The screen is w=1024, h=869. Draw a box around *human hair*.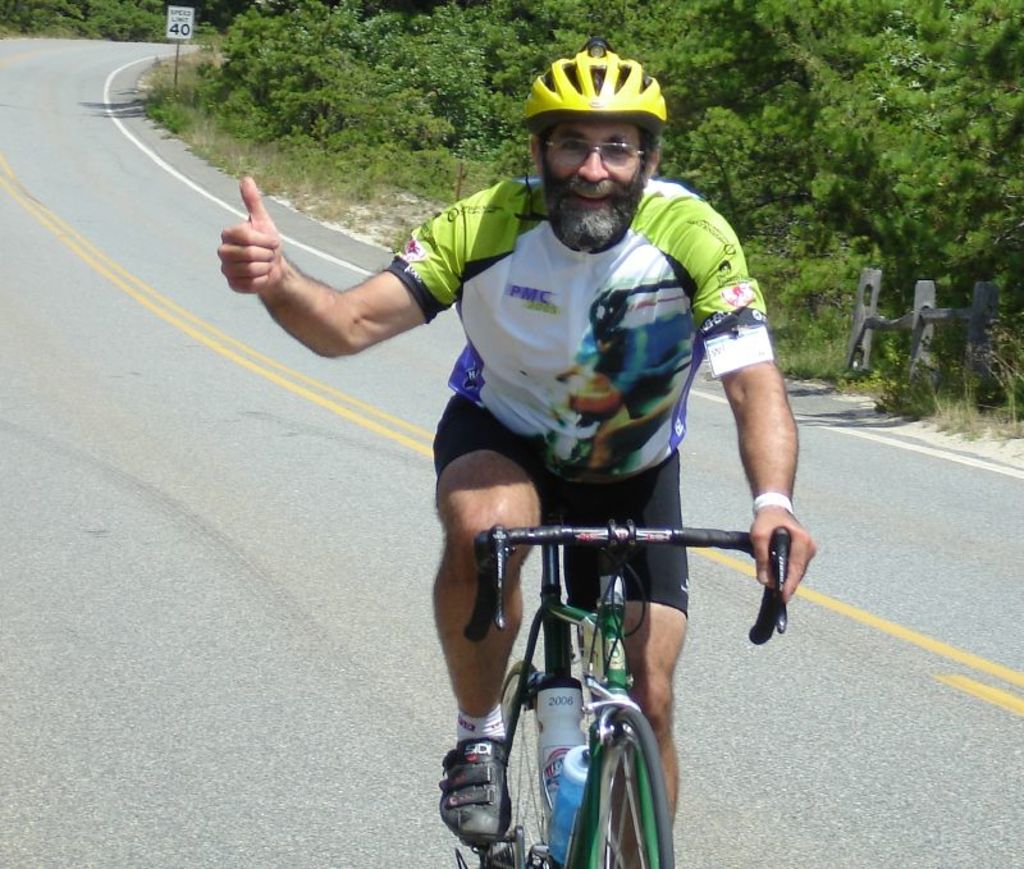
(530,63,663,182).
